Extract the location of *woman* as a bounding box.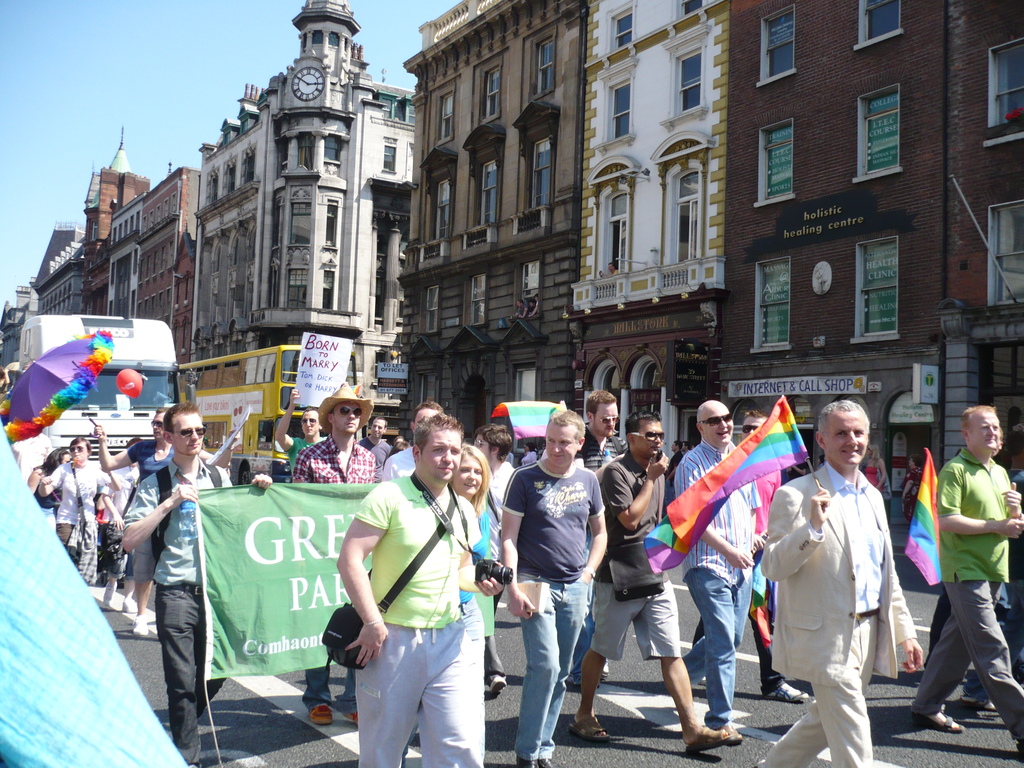
(x1=448, y1=445, x2=504, y2=559).
